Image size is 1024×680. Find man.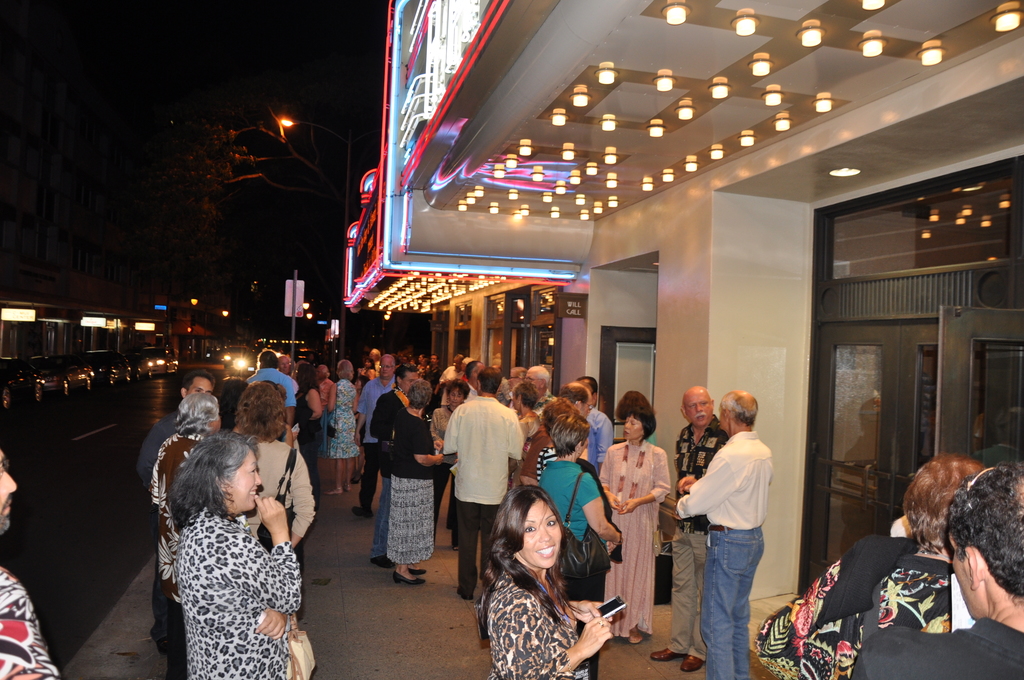
{"left": 684, "top": 380, "right": 762, "bottom": 679}.
